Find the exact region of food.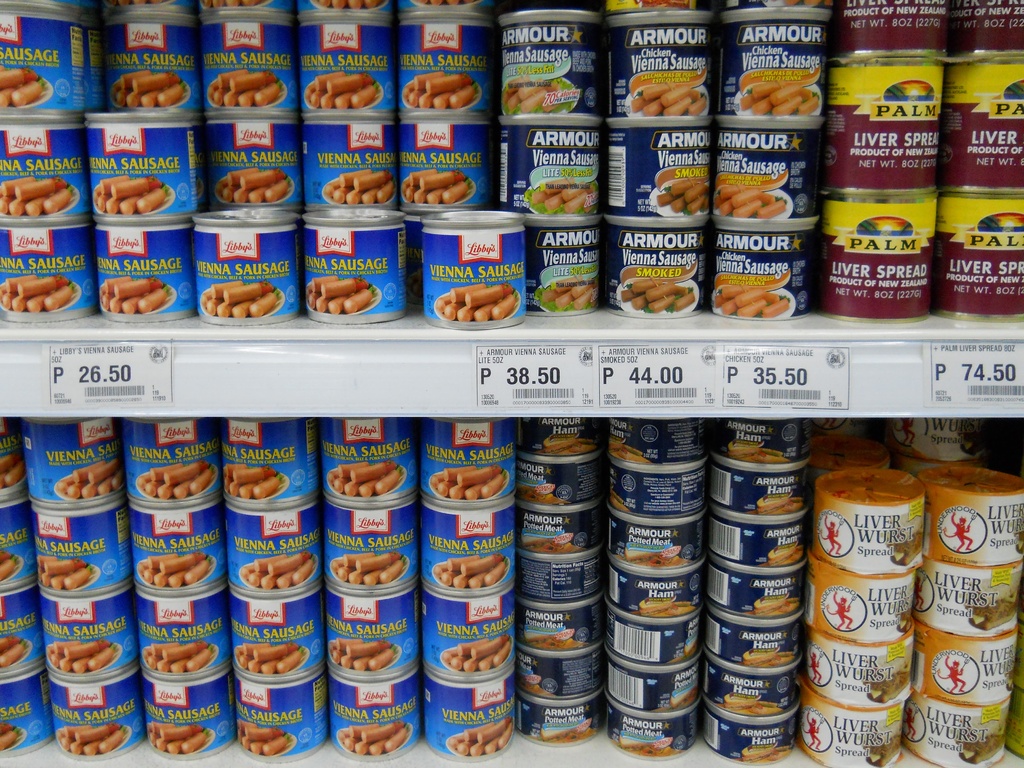
Exact region: 236, 724, 292, 757.
